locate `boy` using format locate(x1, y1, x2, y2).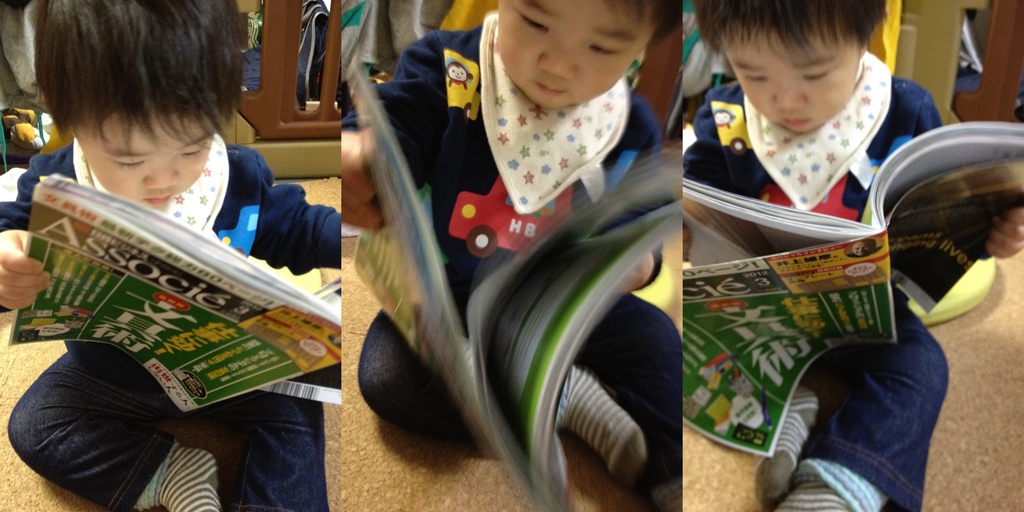
locate(392, 0, 748, 480).
